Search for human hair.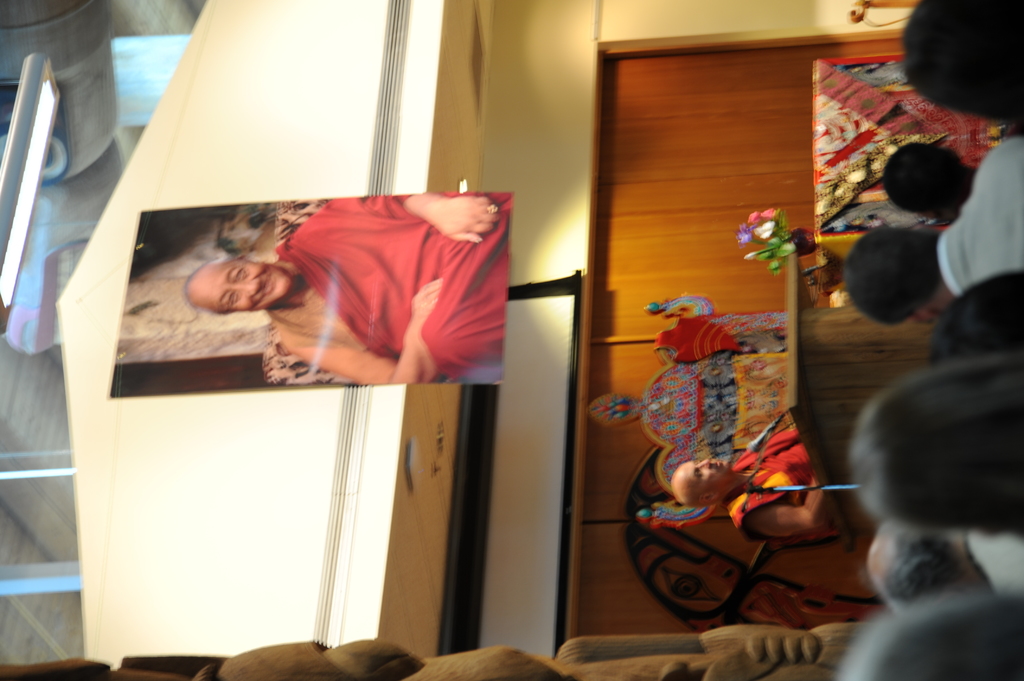
Found at [931,268,1023,367].
